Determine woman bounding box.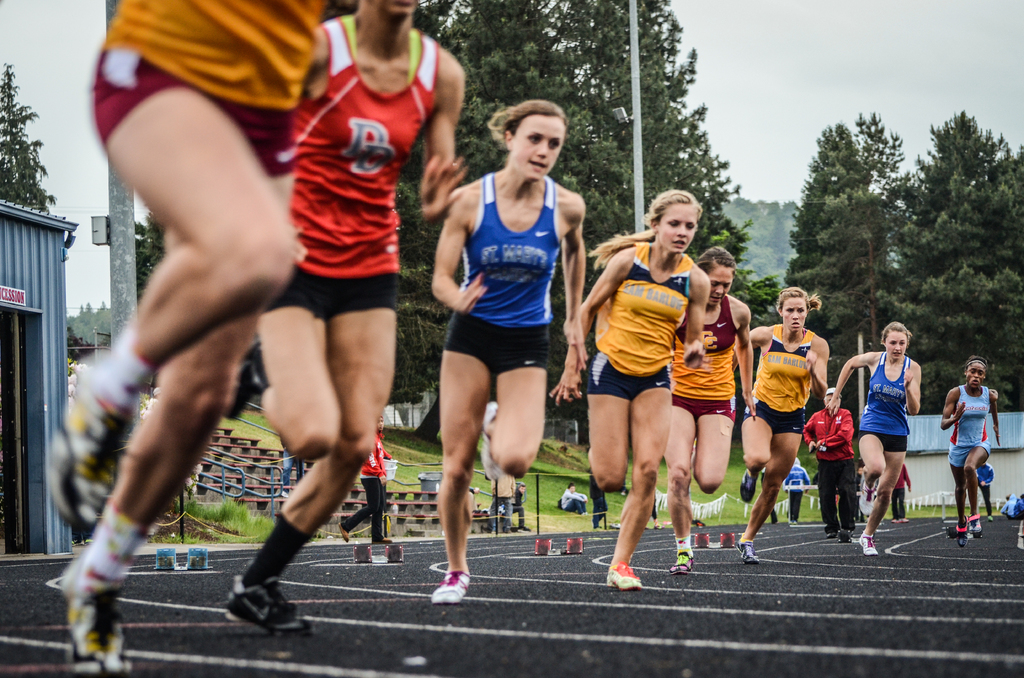
Determined: 551 188 710 593.
